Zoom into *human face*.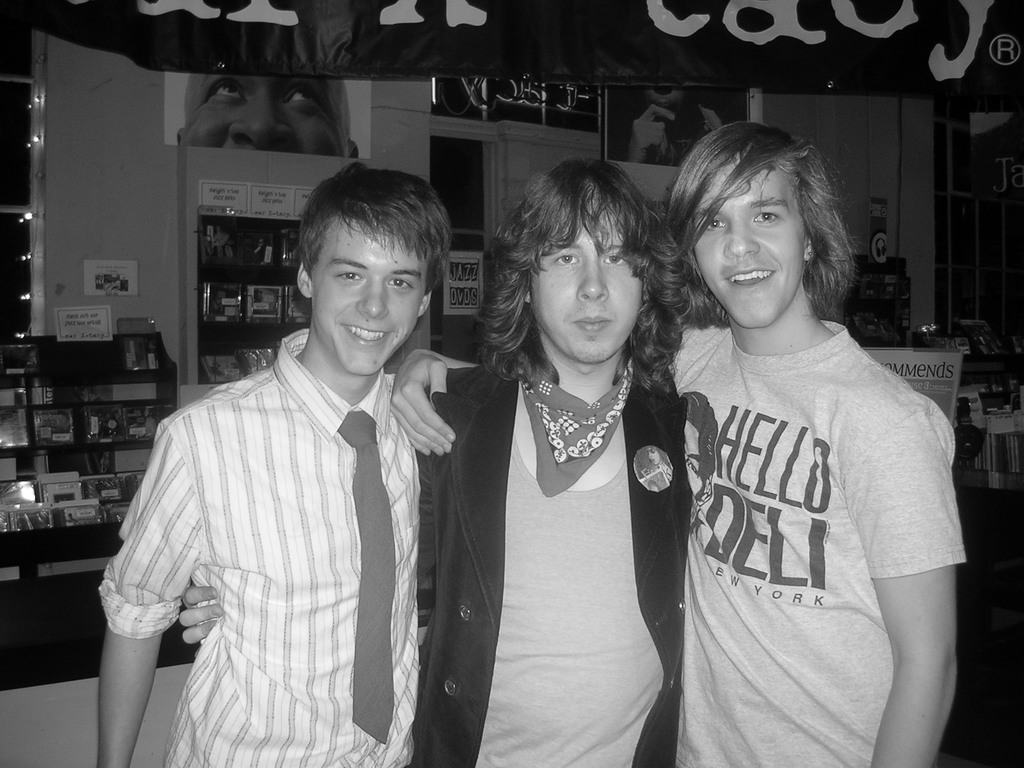
Zoom target: crop(308, 220, 434, 382).
